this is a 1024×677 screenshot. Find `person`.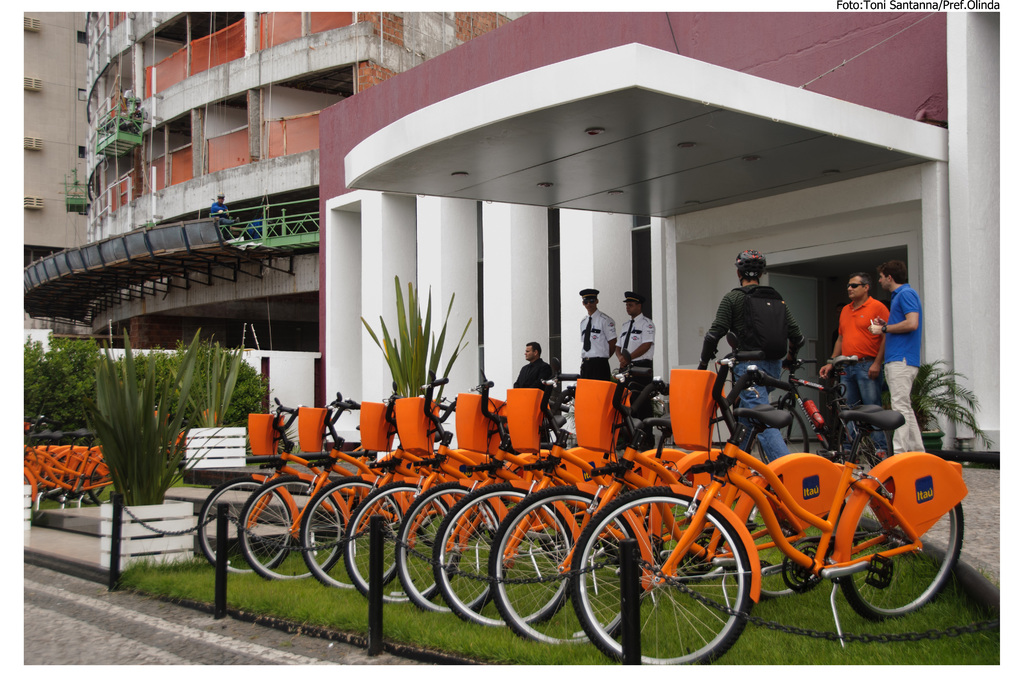
Bounding box: 867 259 922 453.
